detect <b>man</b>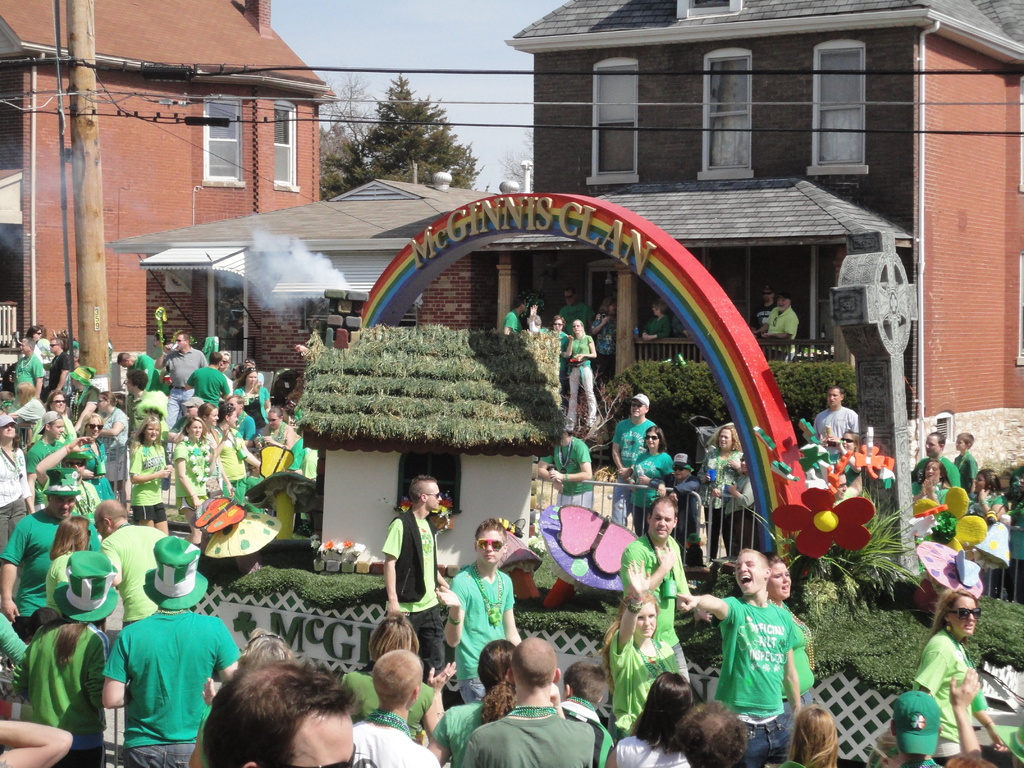
<bbox>125, 355, 149, 383</bbox>
